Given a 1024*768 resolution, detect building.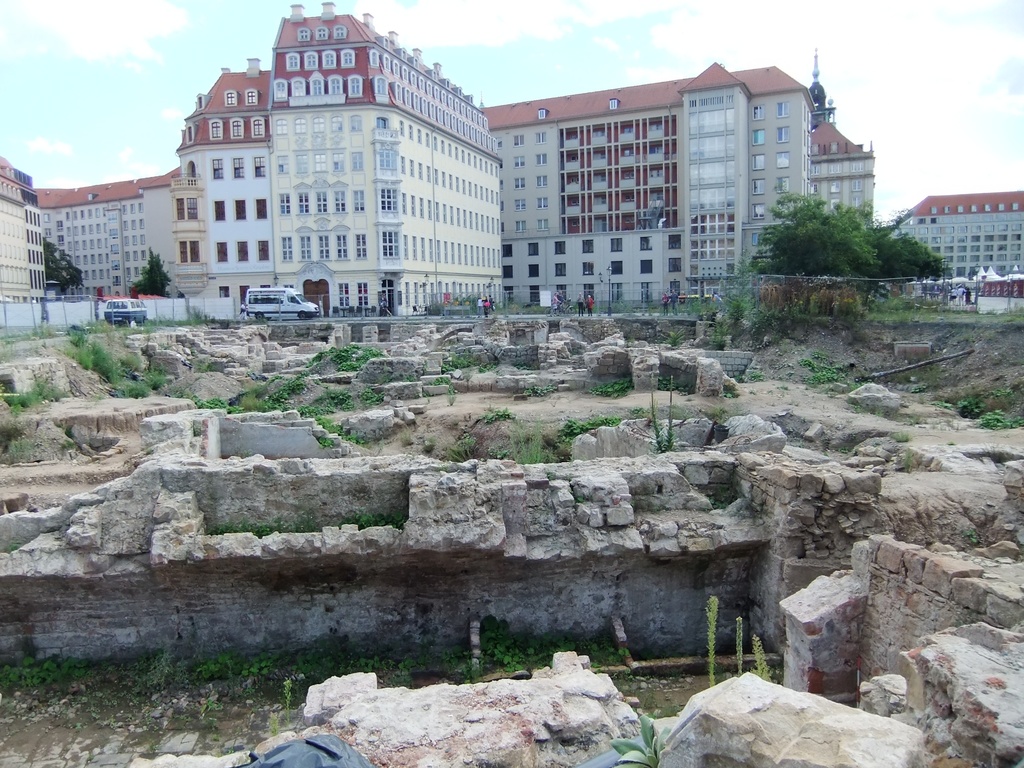
[36, 1, 873, 312].
